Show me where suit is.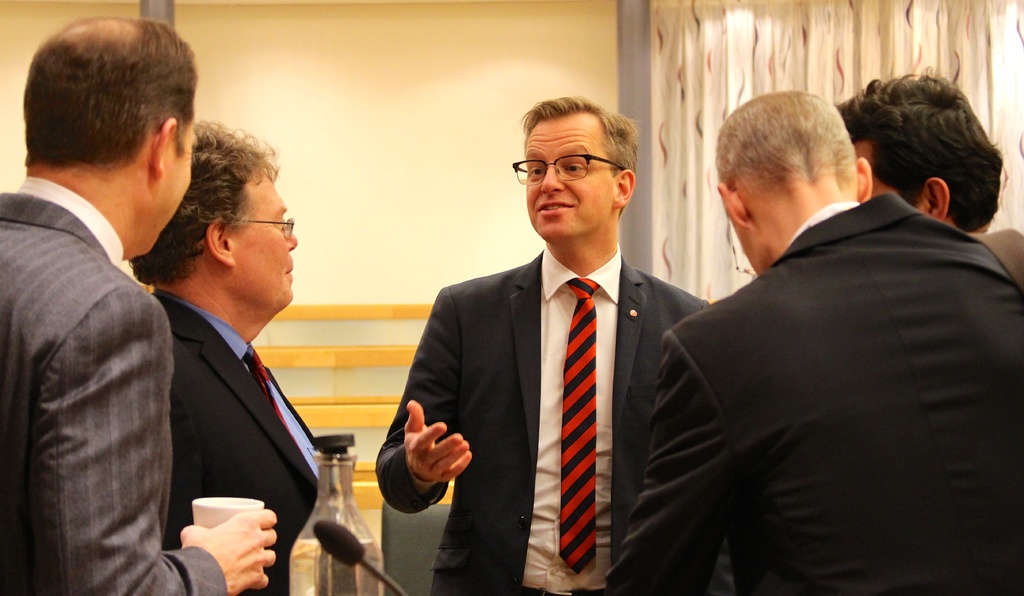
suit is at locate(401, 165, 685, 586).
